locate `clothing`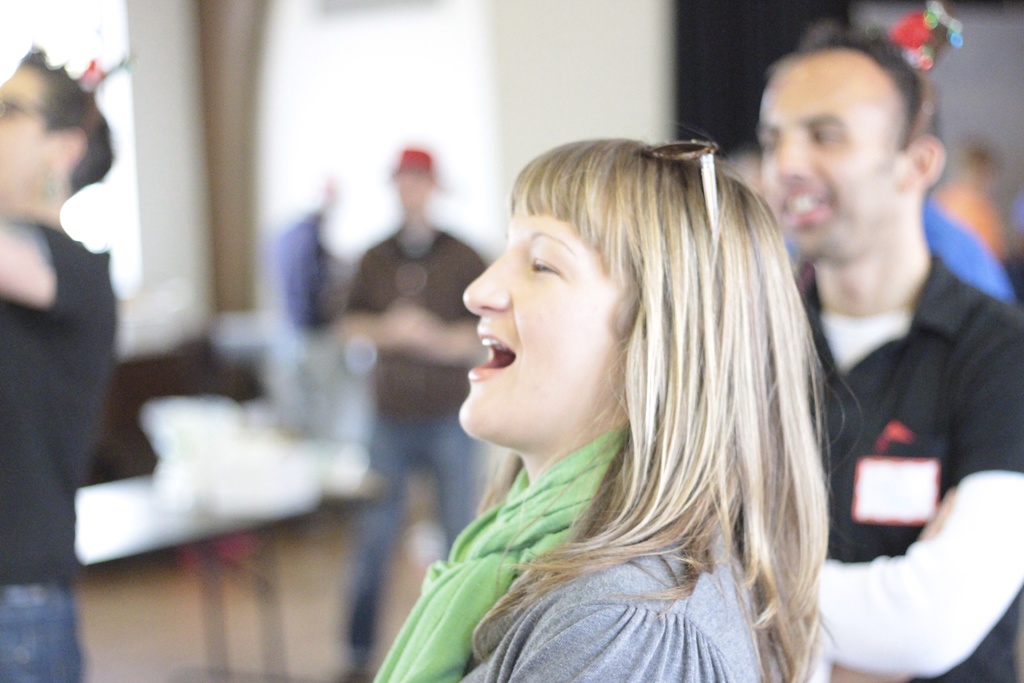
x1=275 y1=214 x2=339 y2=425
